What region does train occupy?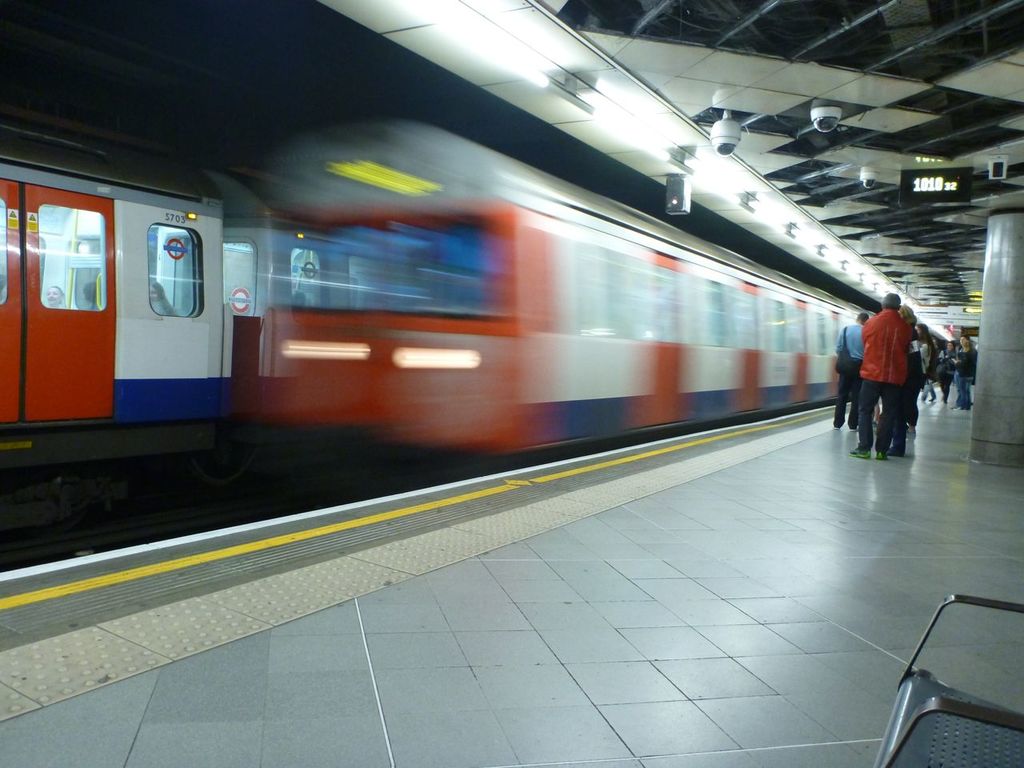
<region>0, 113, 222, 533</region>.
